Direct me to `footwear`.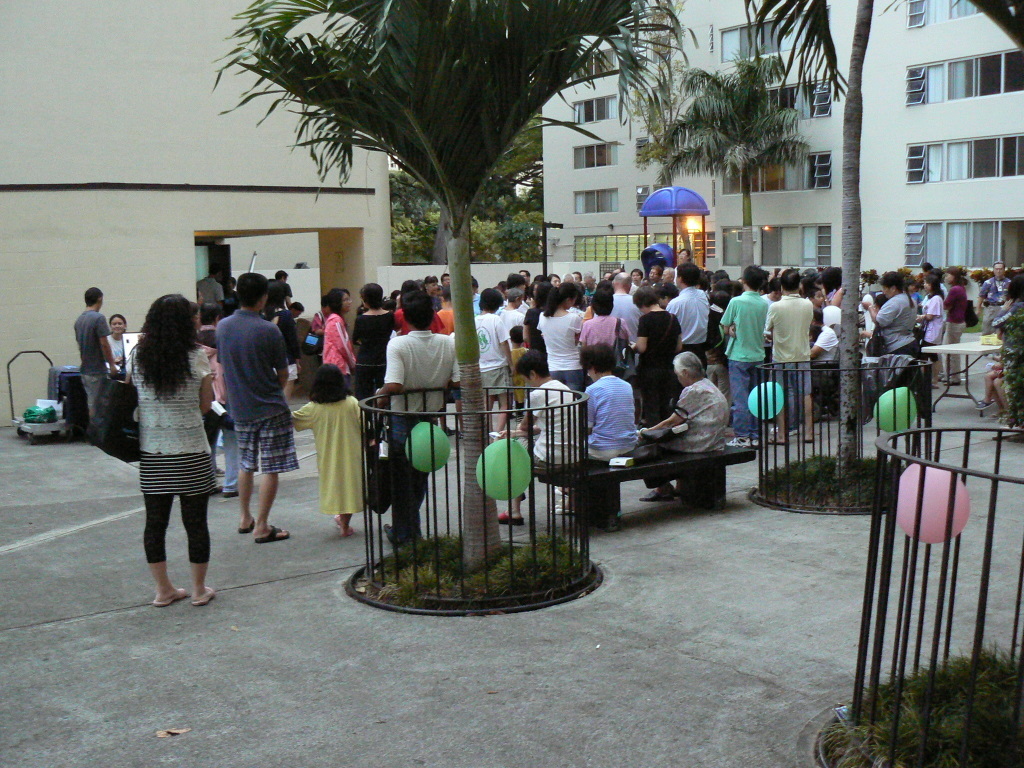
Direction: left=239, top=519, right=258, bottom=536.
